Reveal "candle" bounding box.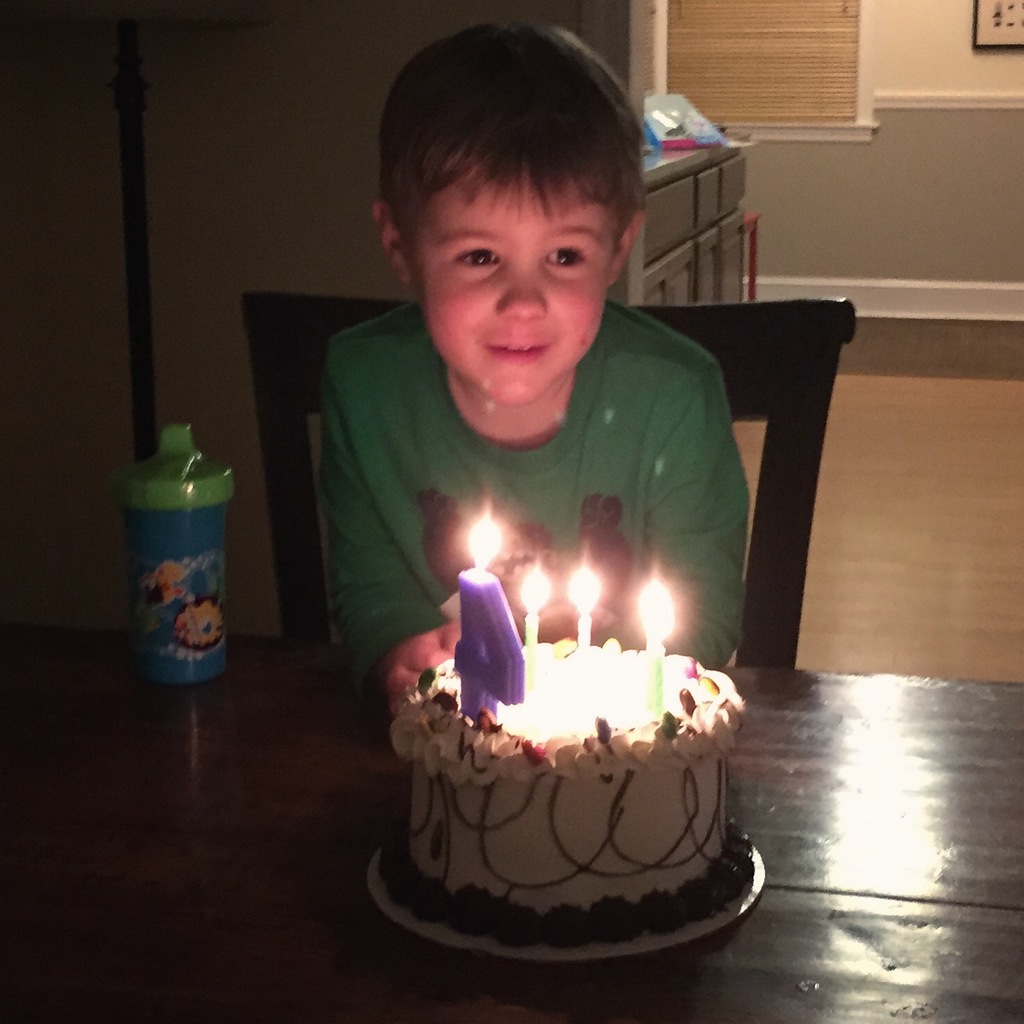
Revealed: (left=636, top=563, right=683, bottom=713).
